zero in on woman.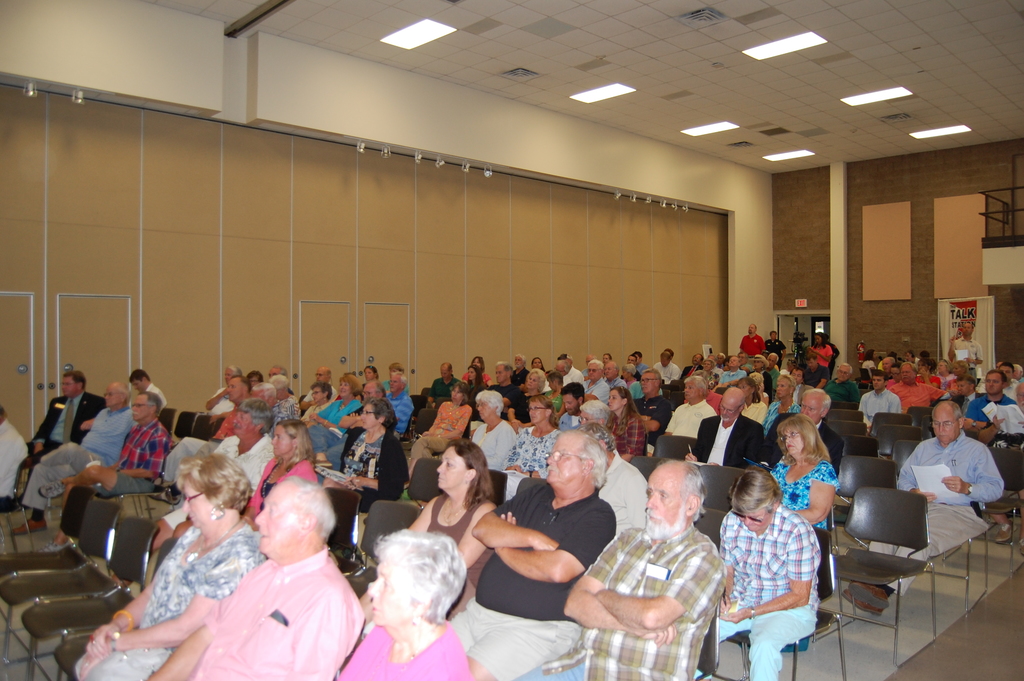
Zeroed in: select_region(804, 329, 833, 379).
